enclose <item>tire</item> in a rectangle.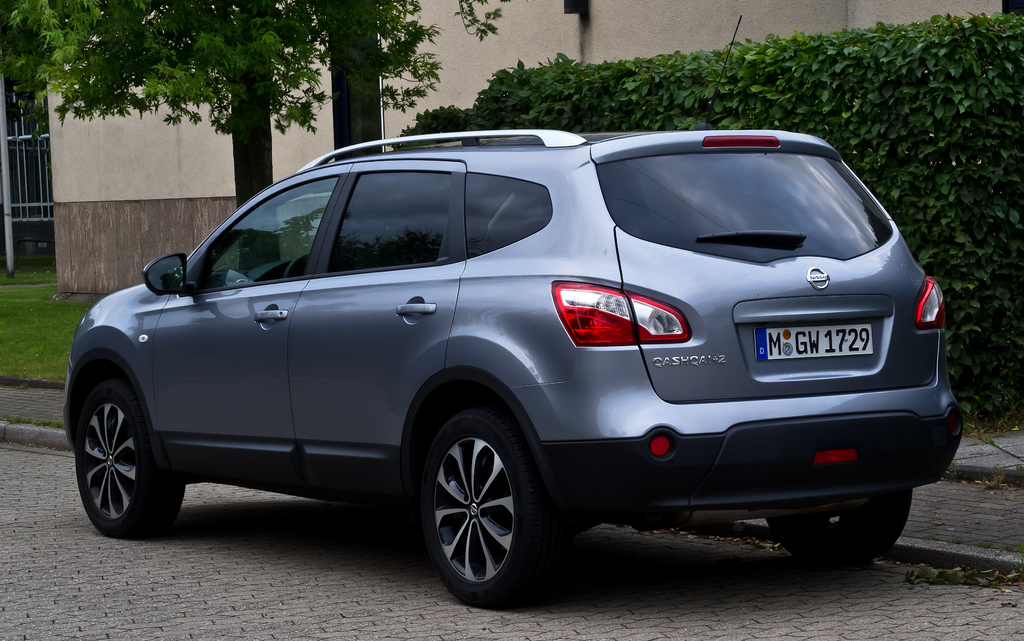
region(420, 419, 550, 615).
